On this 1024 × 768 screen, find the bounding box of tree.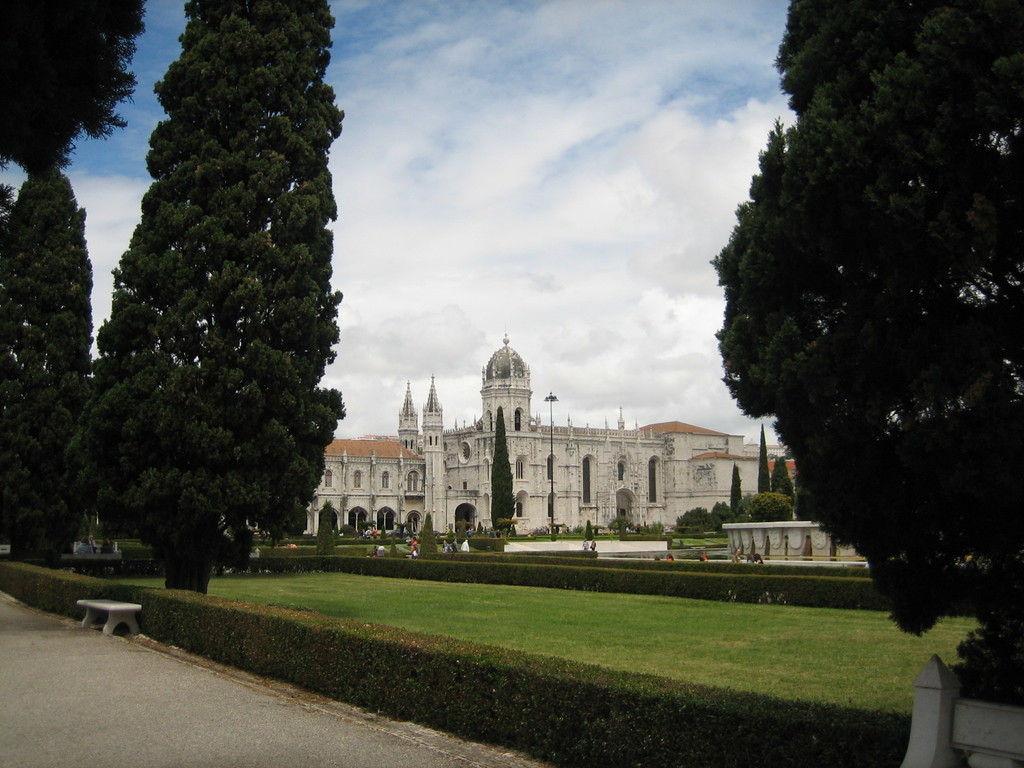
Bounding box: x1=0, y1=168, x2=97, y2=569.
